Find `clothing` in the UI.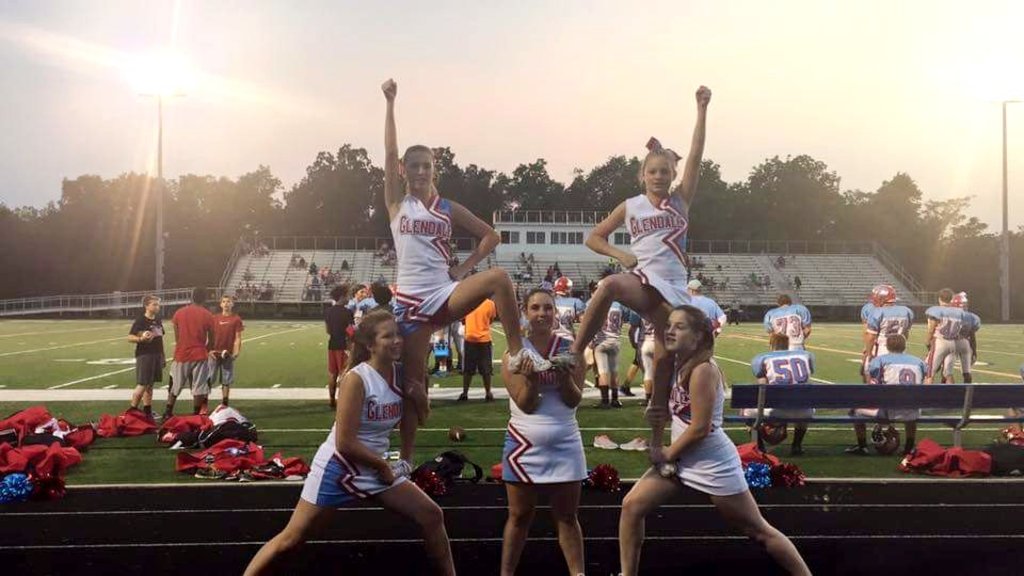
UI element at 866, 354, 937, 416.
